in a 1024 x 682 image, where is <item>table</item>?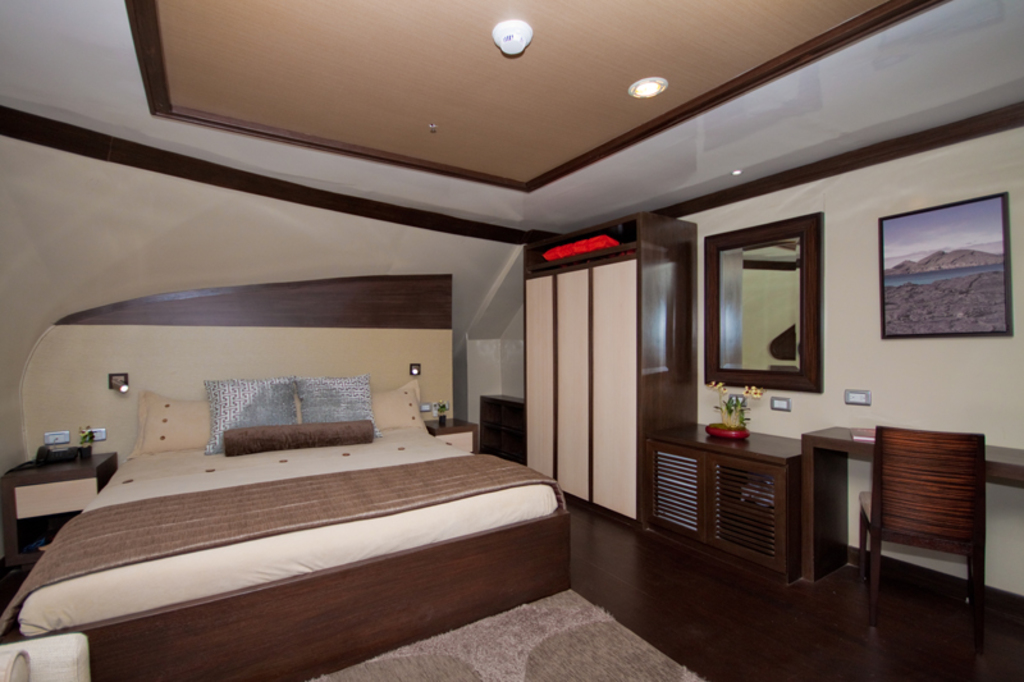
box(643, 415, 810, 589).
